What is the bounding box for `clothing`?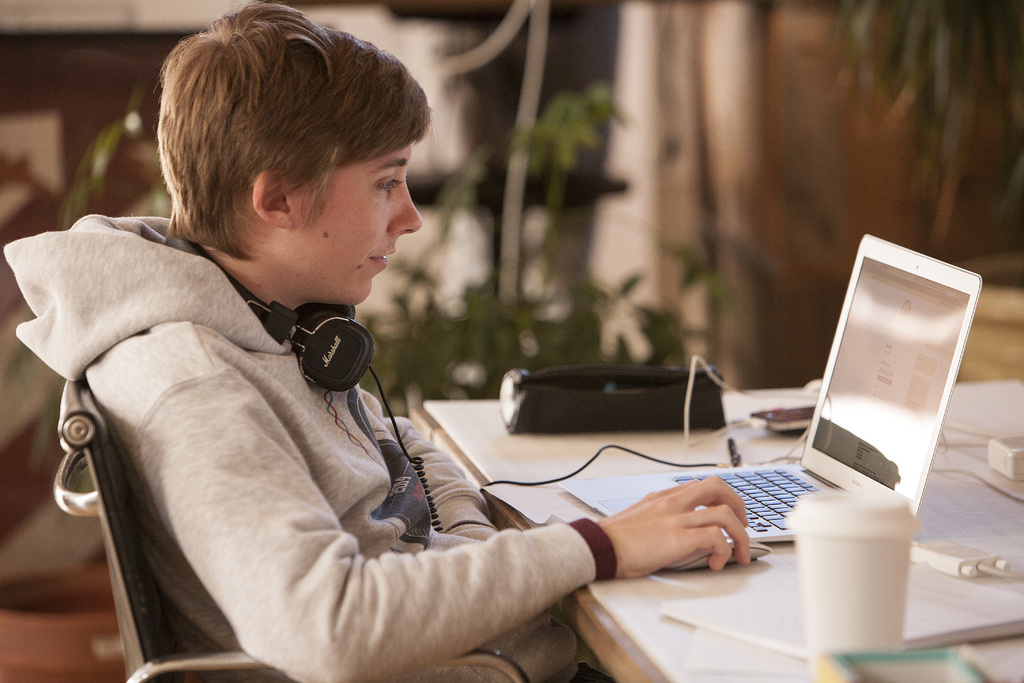
left=4, top=213, right=616, bottom=682.
